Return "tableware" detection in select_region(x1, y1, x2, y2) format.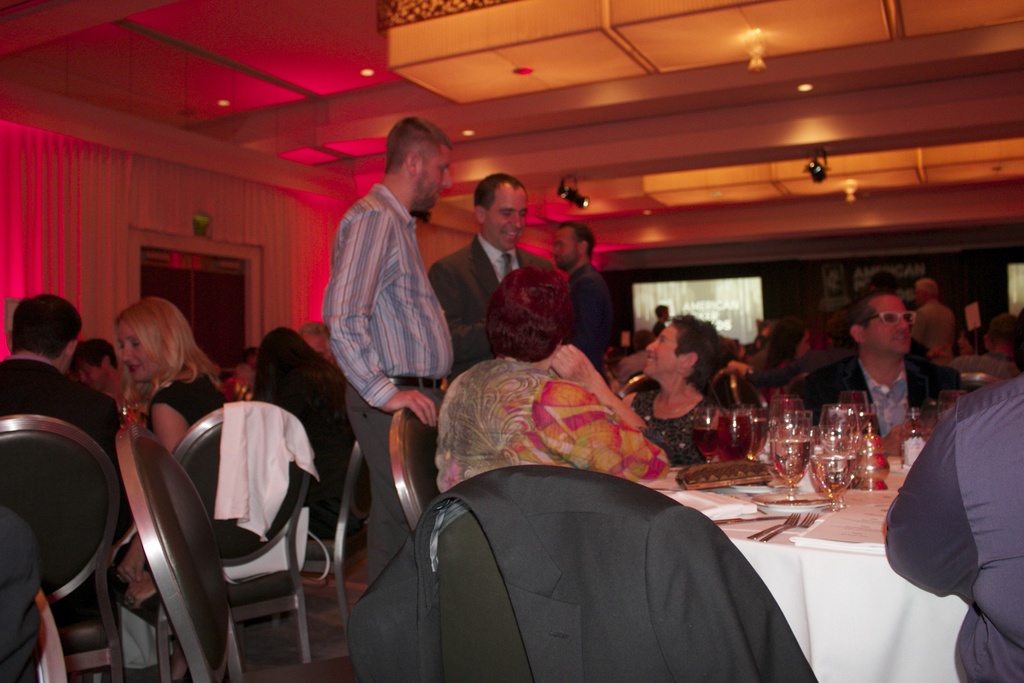
select_region(810, 441, 854, 504).
